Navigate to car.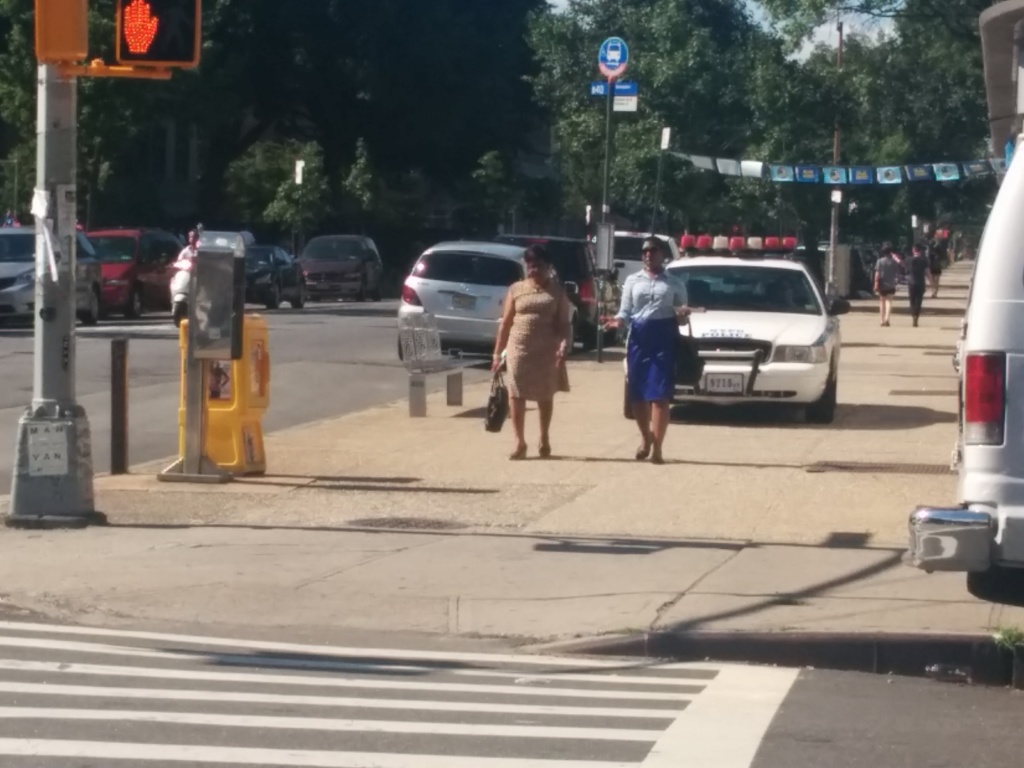
Navigation target: 244, 246, 310, 307.
